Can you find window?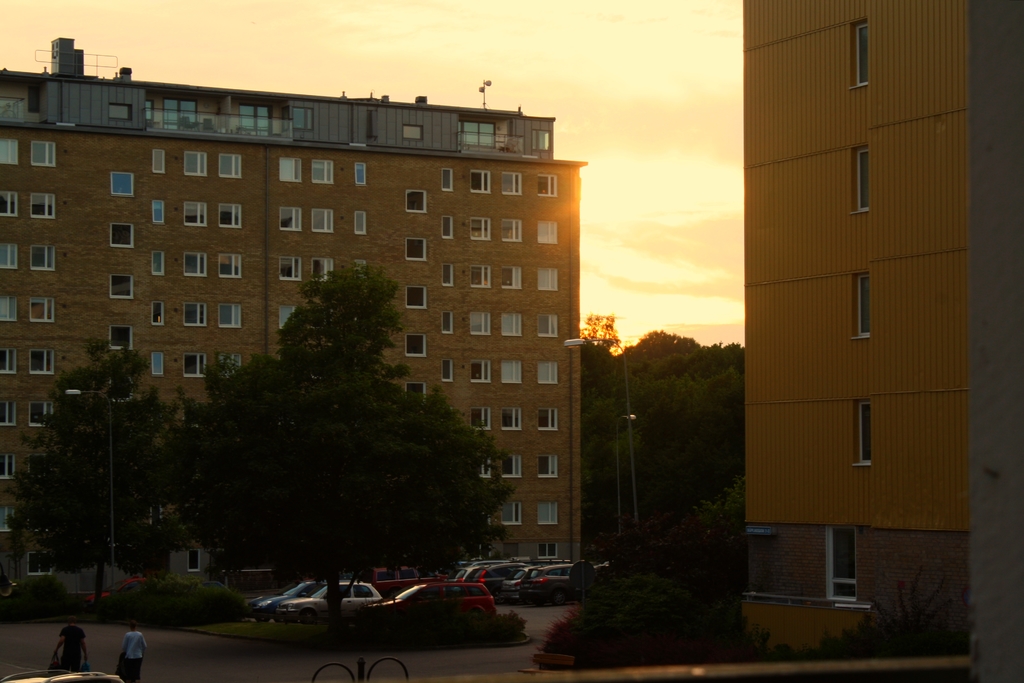
Yes, bounding box: bbox(441, 169, 456, 192).
